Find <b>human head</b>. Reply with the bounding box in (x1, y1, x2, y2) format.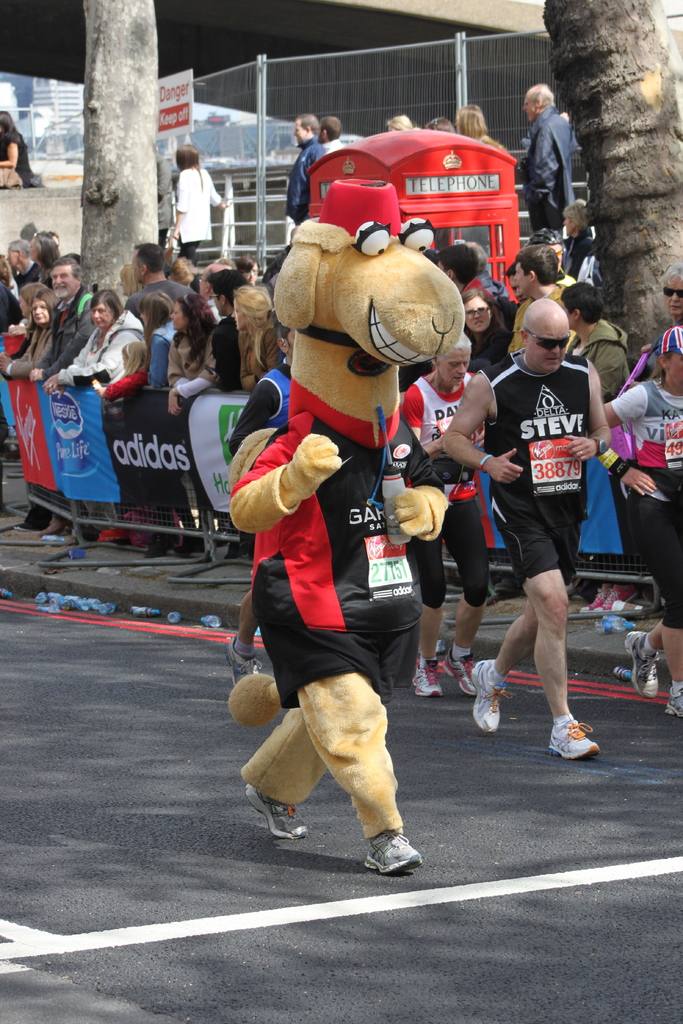
(90, 289, 122, 329).
